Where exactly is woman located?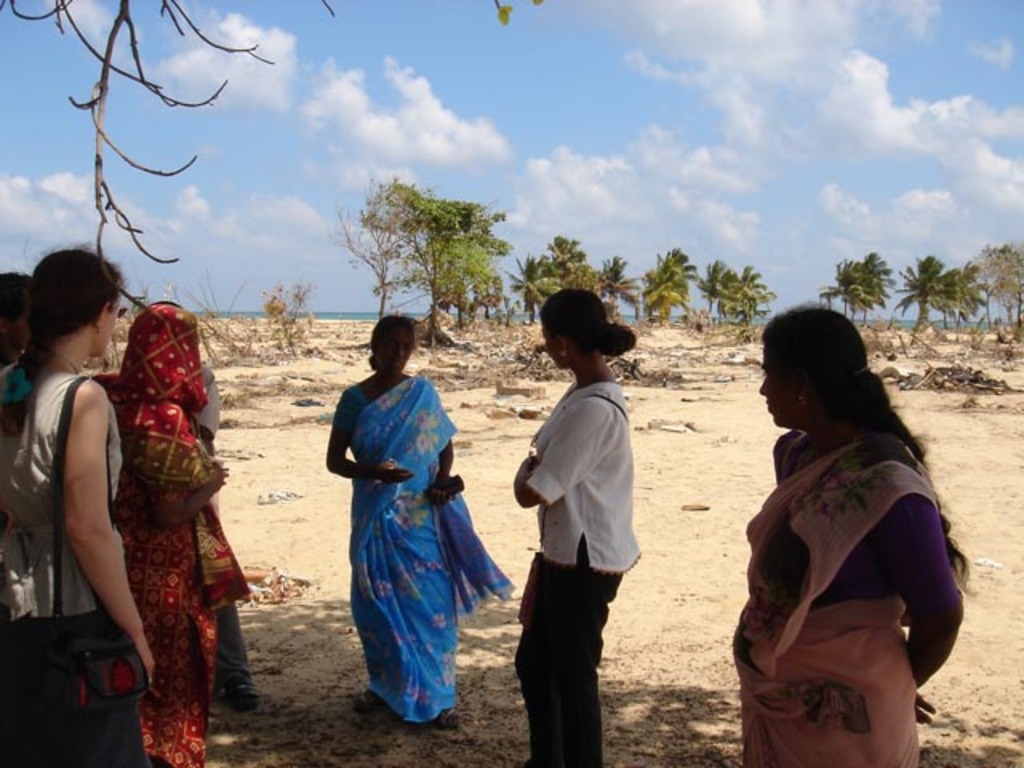
Its bounding box is l=86, t=298, r=256, b=766.
